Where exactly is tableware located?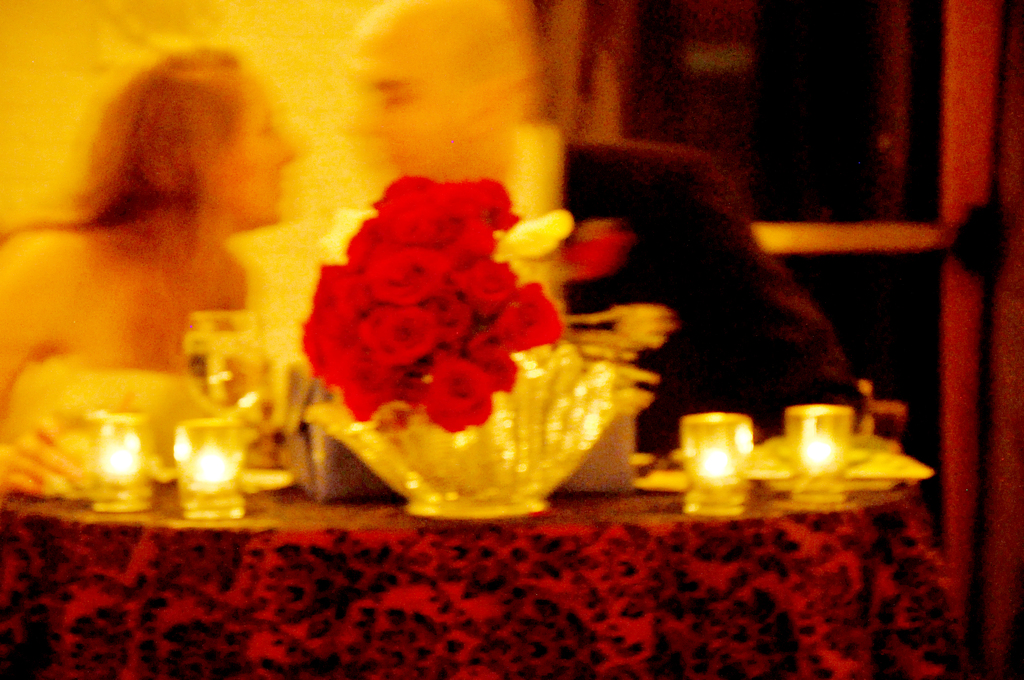
Its bounding box is l=178, t=413, r=246, b=524.
